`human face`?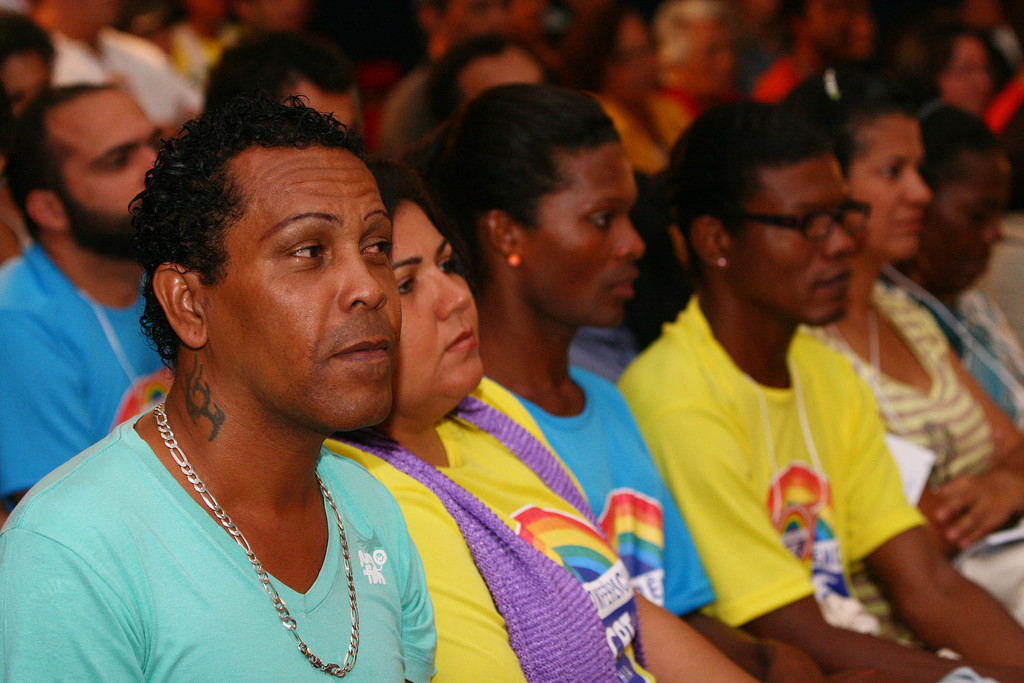
box=[735, 156, 855, 333]
